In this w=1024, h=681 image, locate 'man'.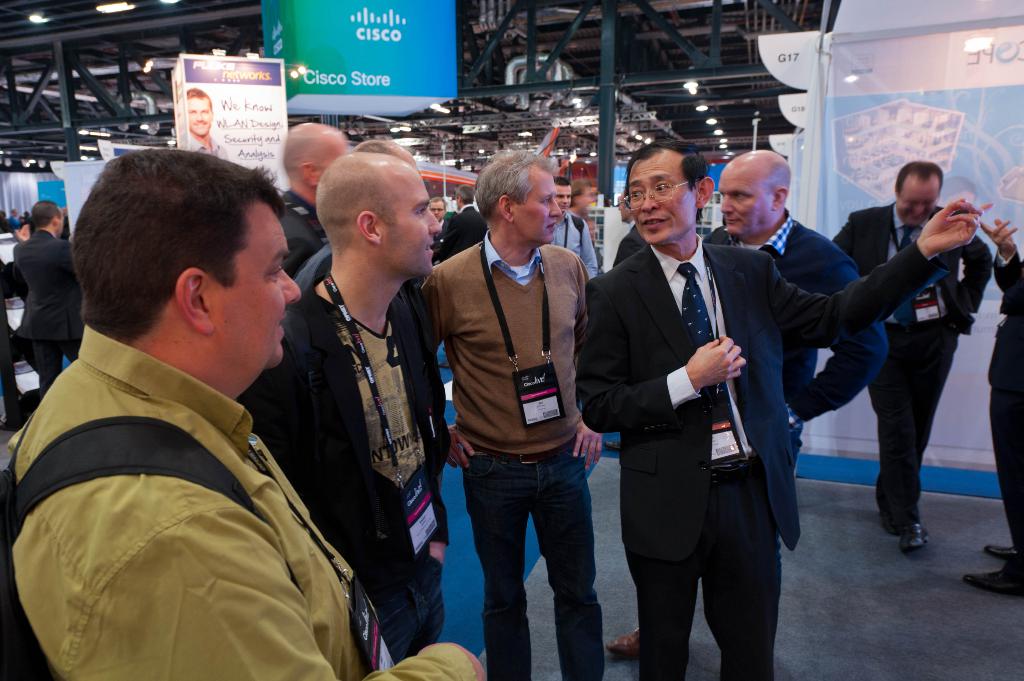
Bounding box: (184,90,237,163).
